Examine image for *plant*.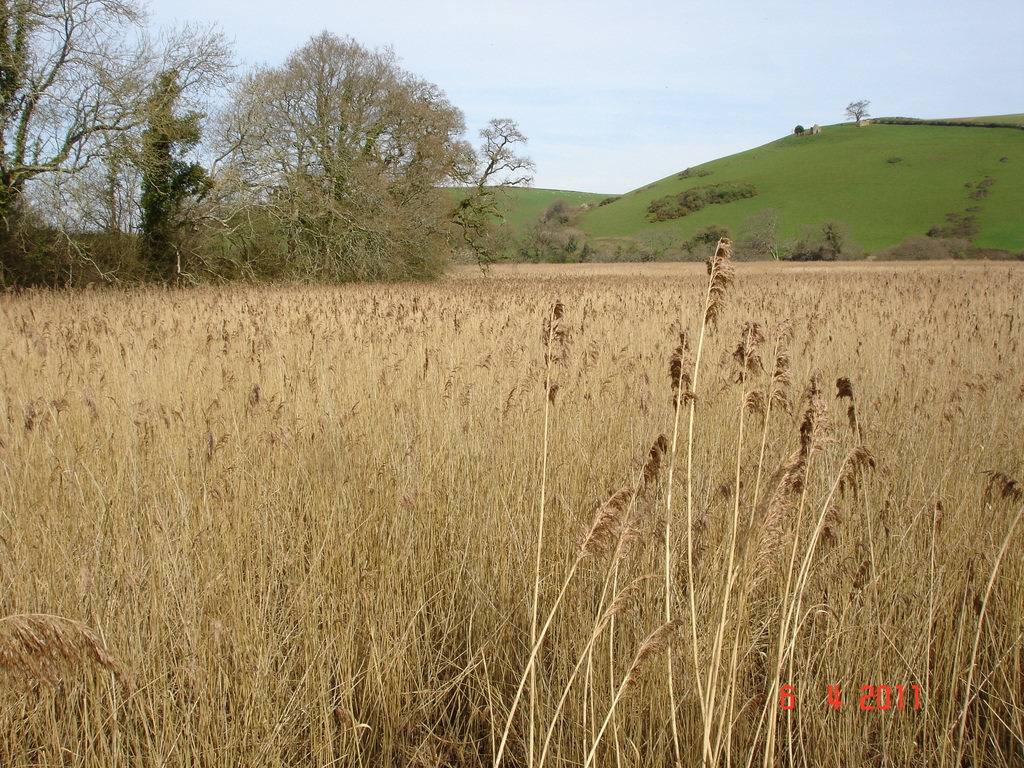
Examination result: [0, 257, 1023, 767].
